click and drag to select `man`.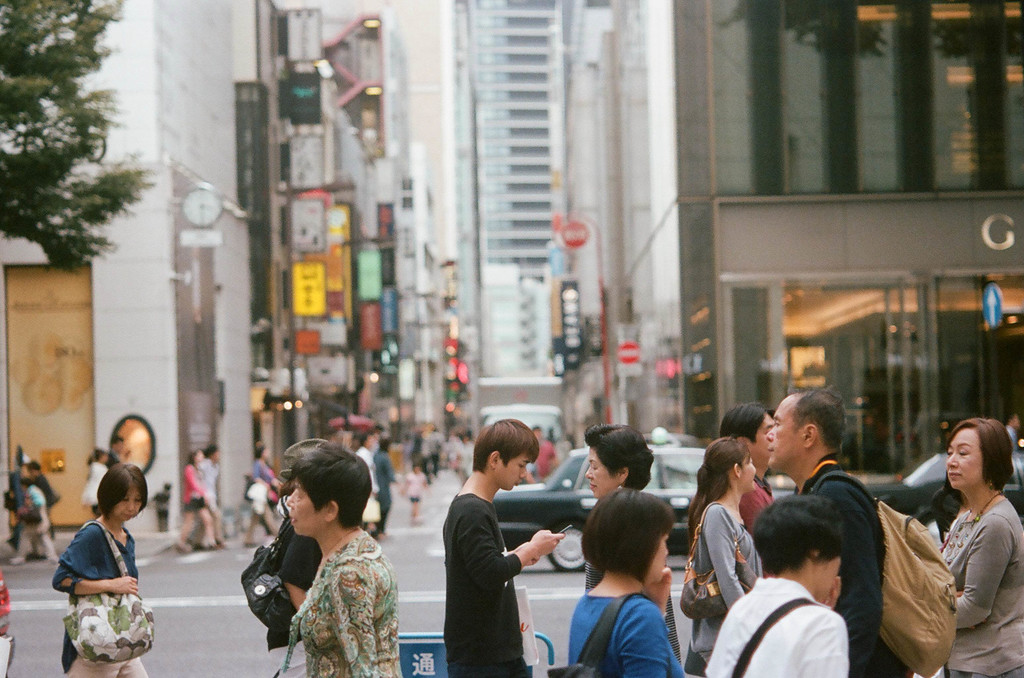
Selection: <region>762, 393, 909, 677</region>.
